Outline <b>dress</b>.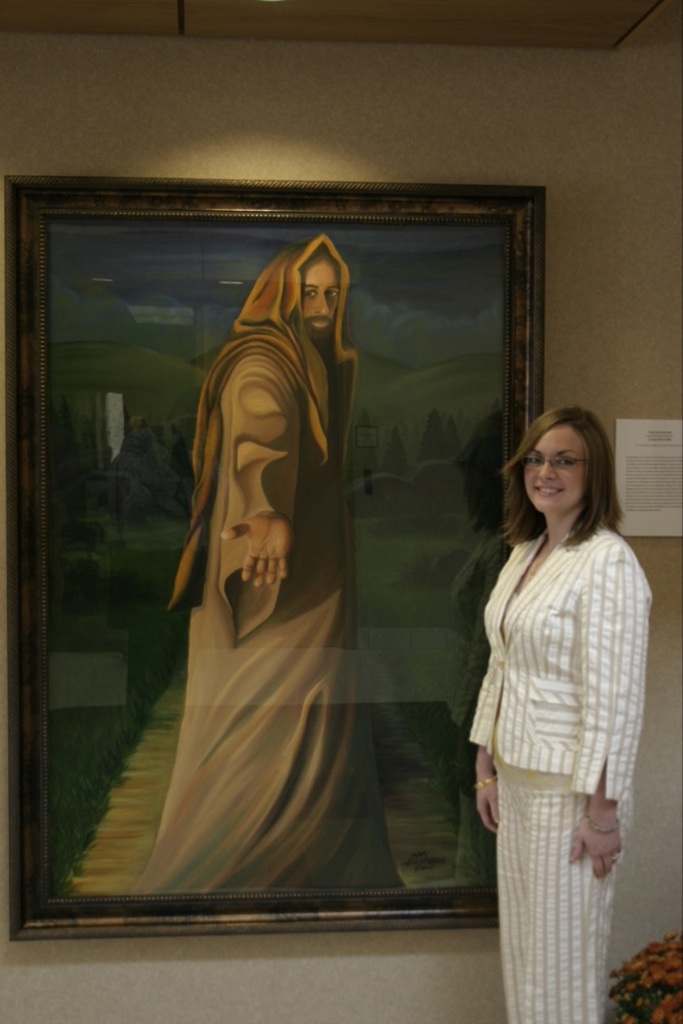
Outline: bbox=(131, 364, 410, 898).
